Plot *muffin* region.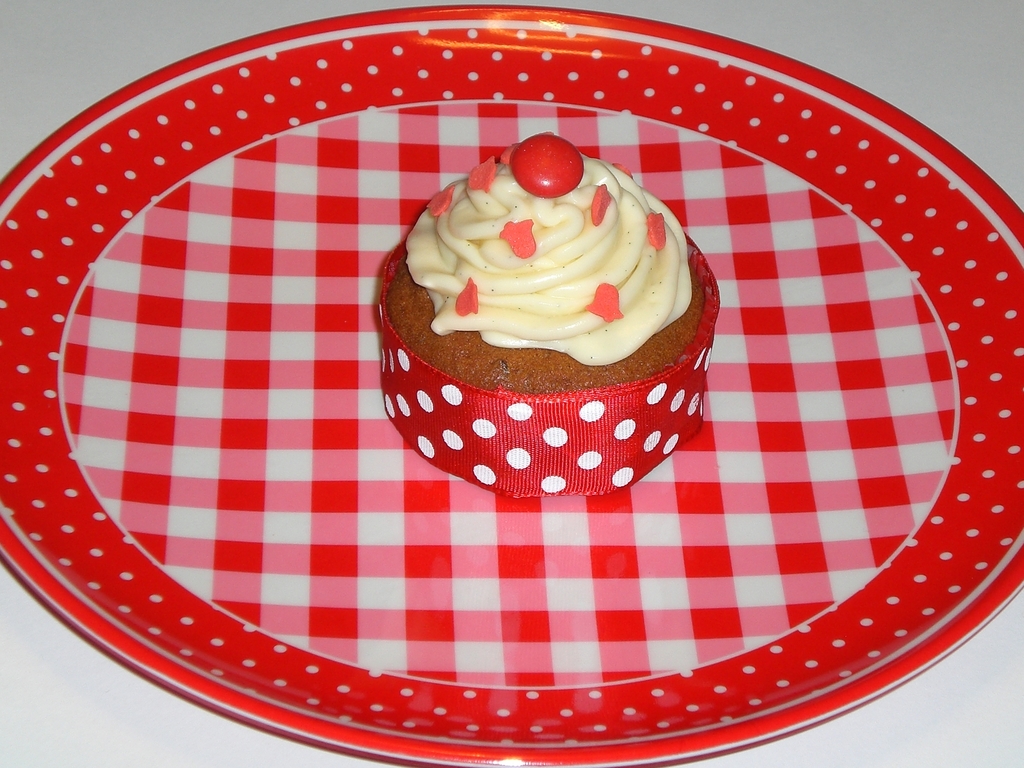
Plotted at [378, 139, 719, 487].
